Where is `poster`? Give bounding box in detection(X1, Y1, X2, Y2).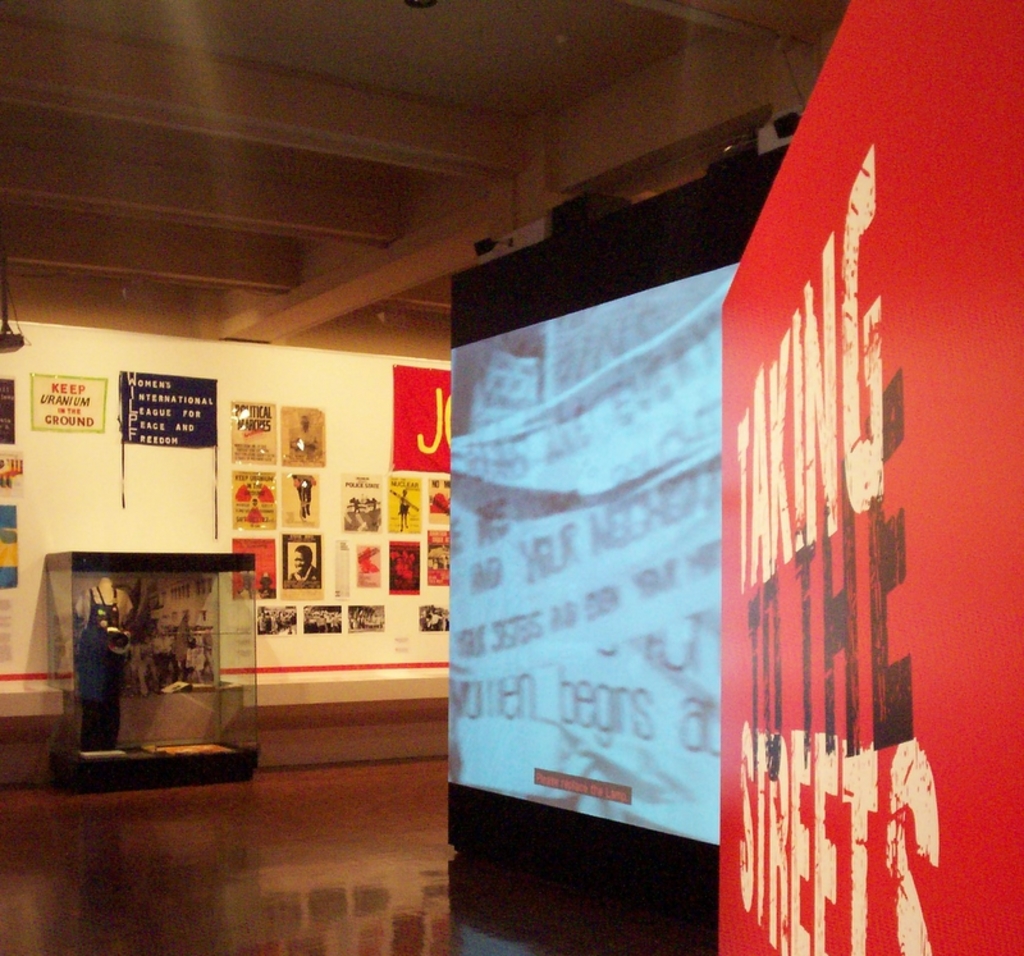
detection(714, 0, 1023, 955).
